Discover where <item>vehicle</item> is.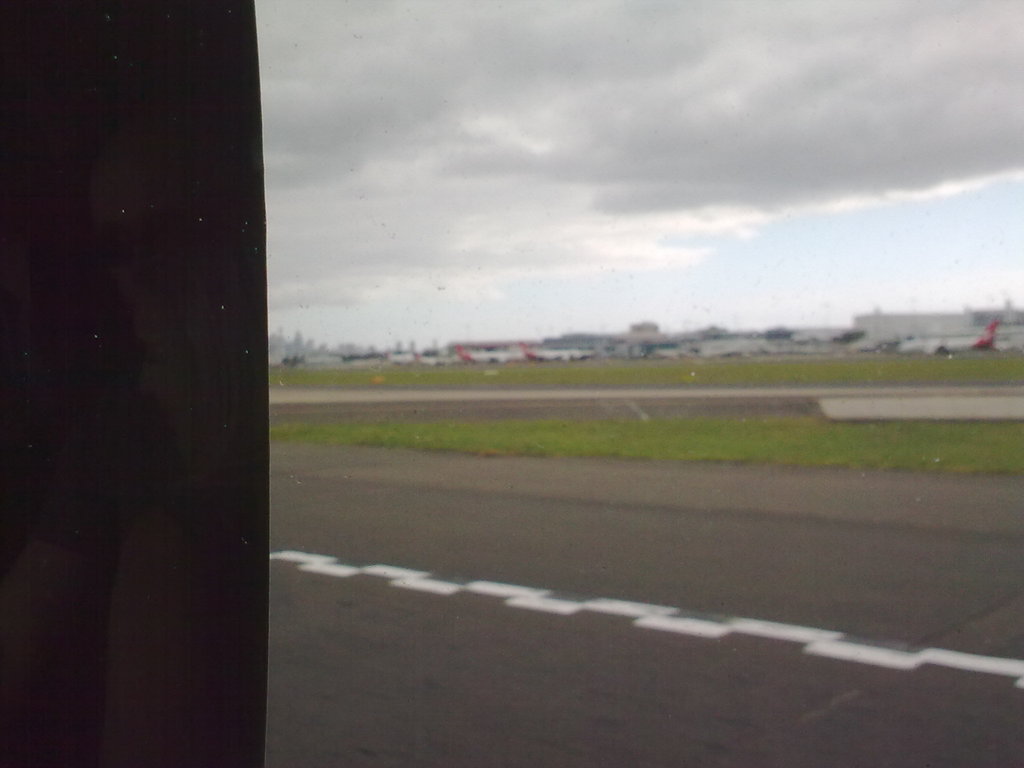
Discovered at [left=451, top=344, right=520, bottom=367].
